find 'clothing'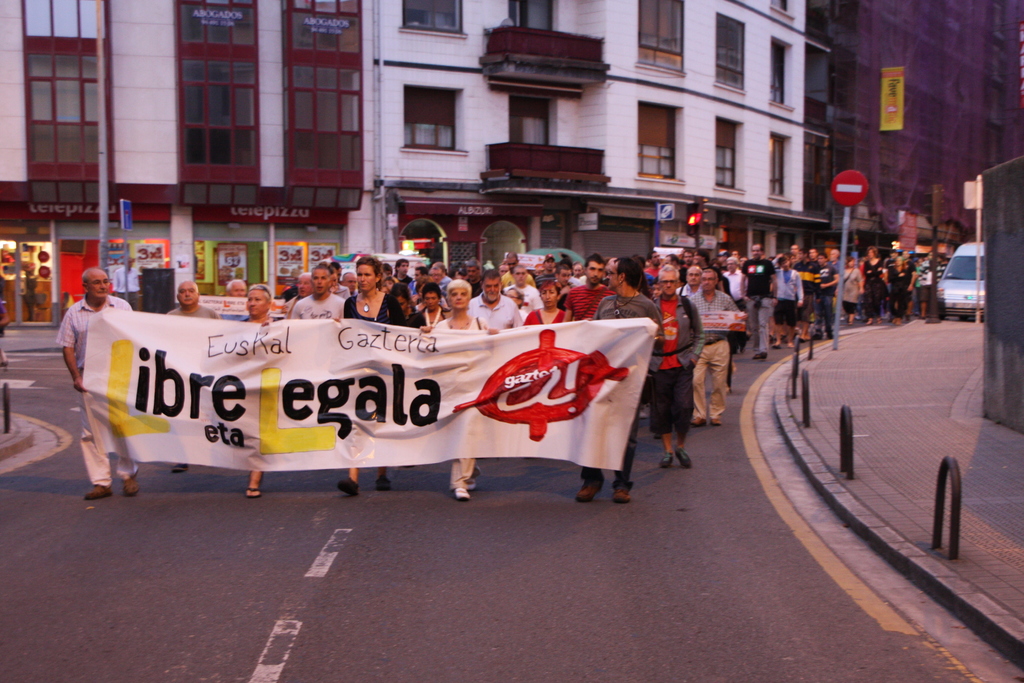
294, 287, 344, 322
